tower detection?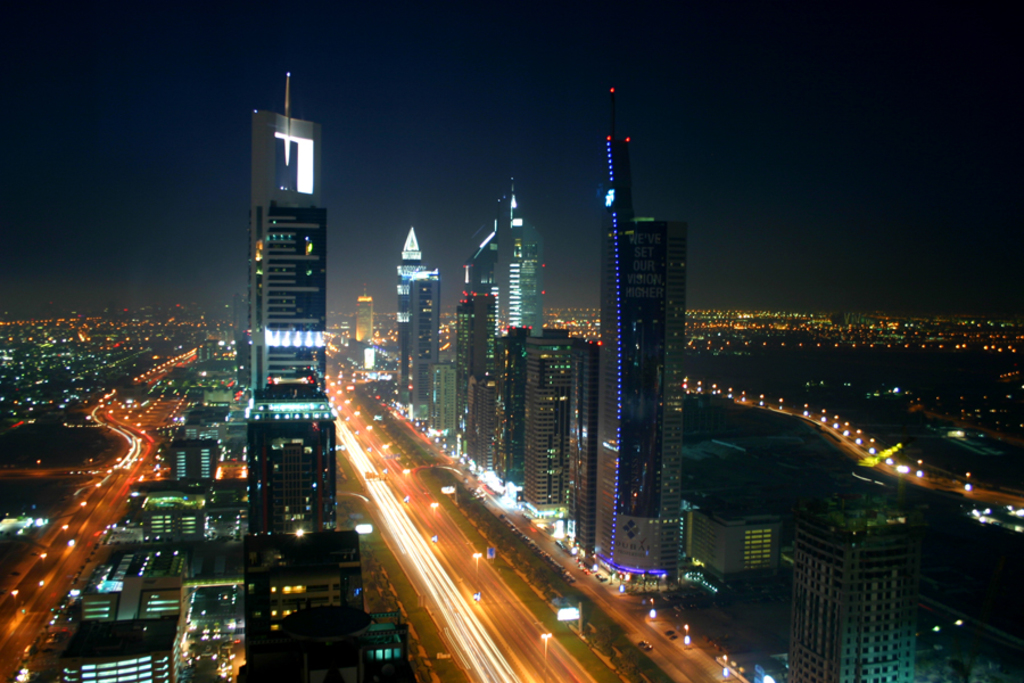
box=[243, 58, 329, 403]
